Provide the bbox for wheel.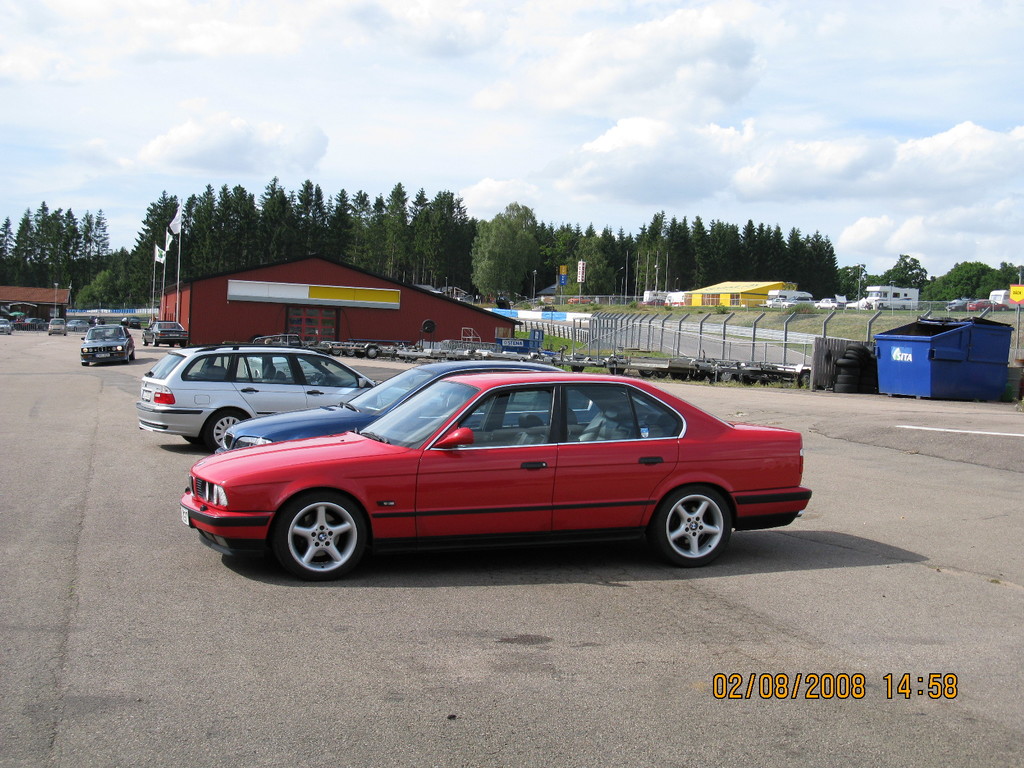
(73, 326, 77, 332).
